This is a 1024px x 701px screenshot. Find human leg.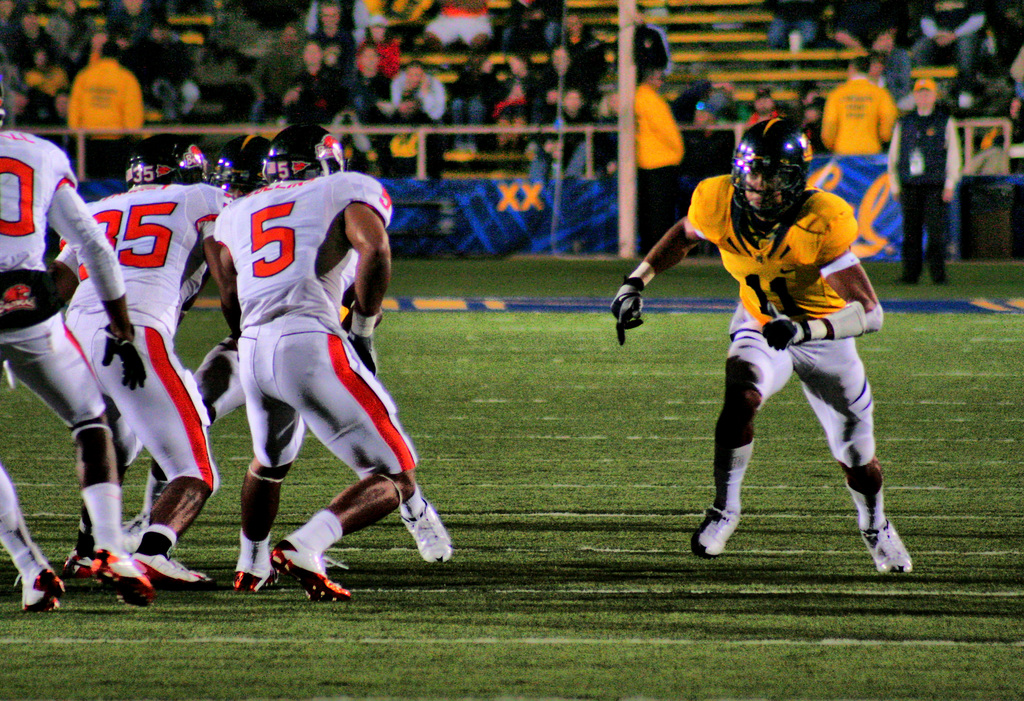
Bounding box: 86/302/216/581.
